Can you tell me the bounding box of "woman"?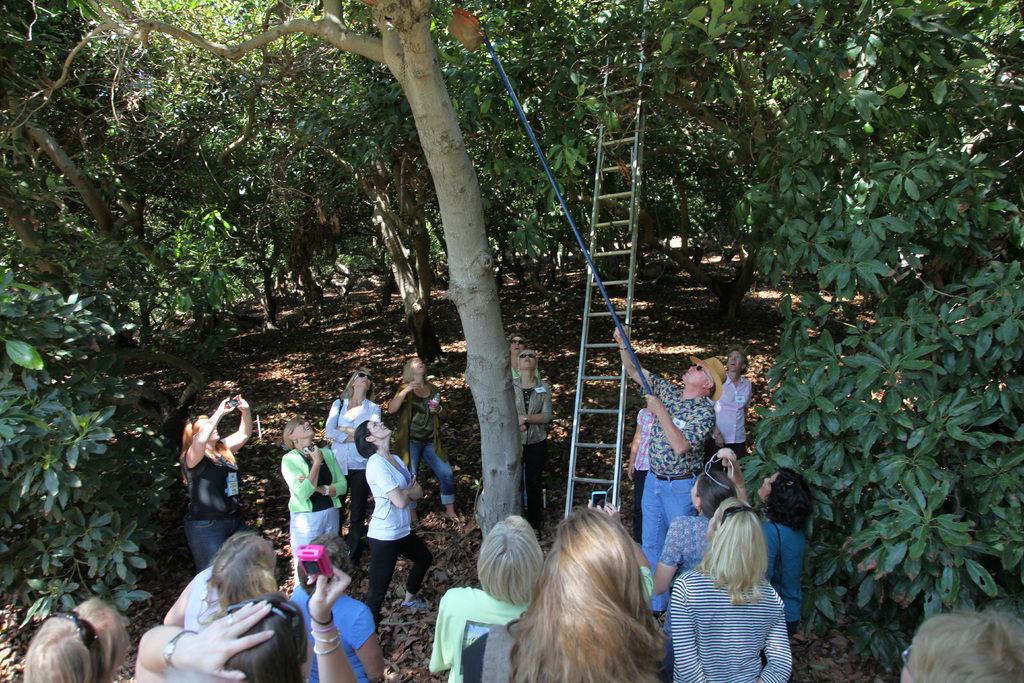
(512,345,554,527).
